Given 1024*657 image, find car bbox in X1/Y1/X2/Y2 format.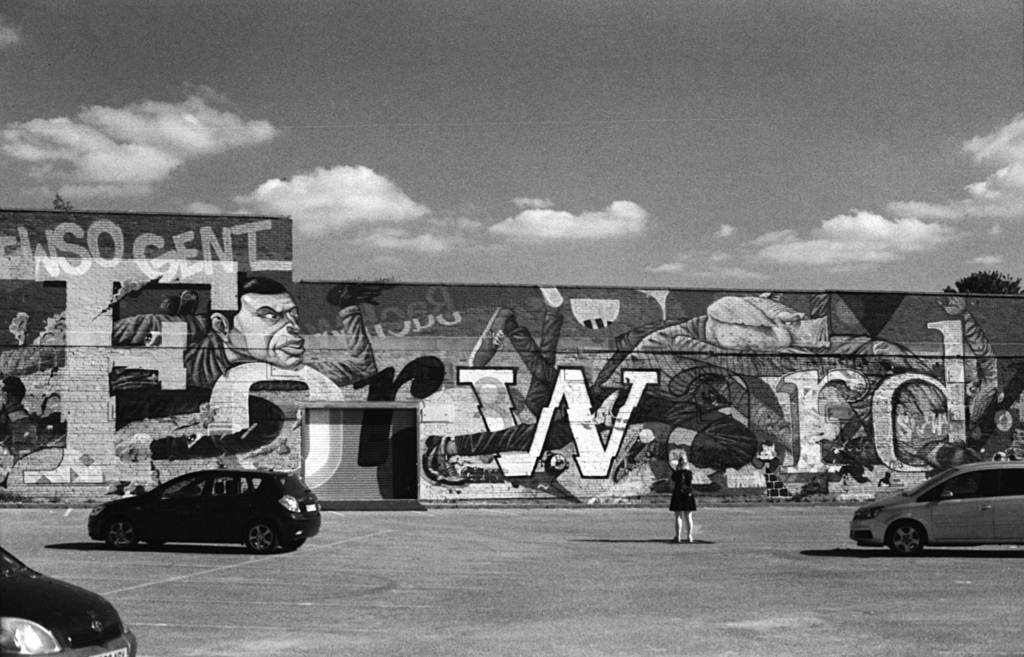
89/459/321/554.
